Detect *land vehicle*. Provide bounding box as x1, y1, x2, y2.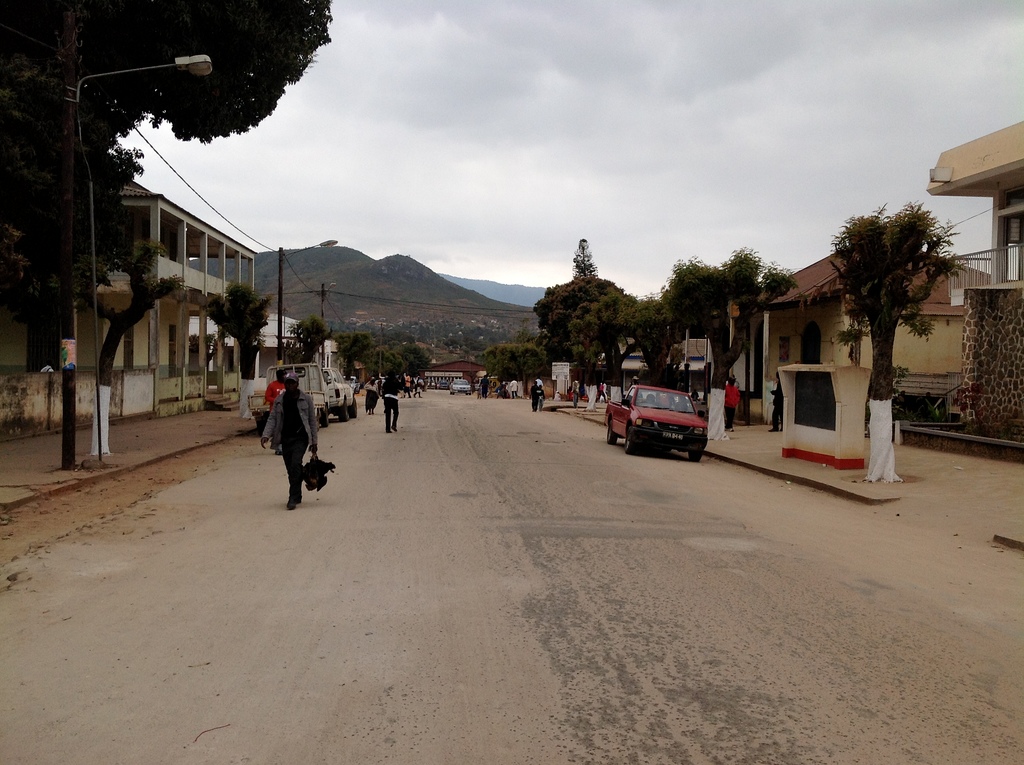
454, 380, 470, 394.
